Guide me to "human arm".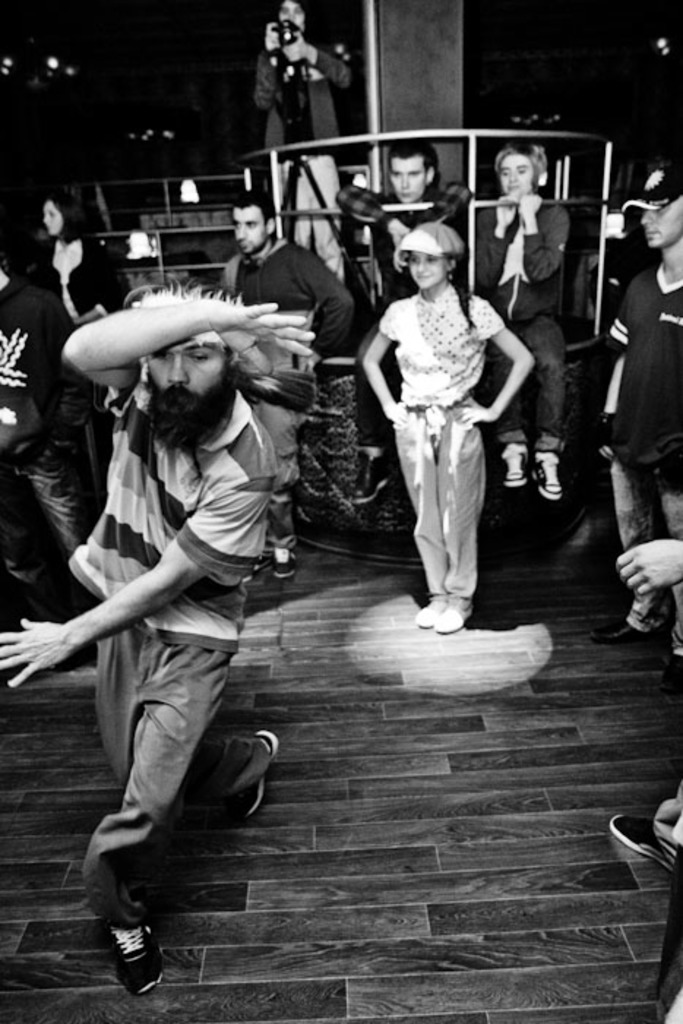
Guidance: (x1=364, y1=297, x2=401, y2=421).
